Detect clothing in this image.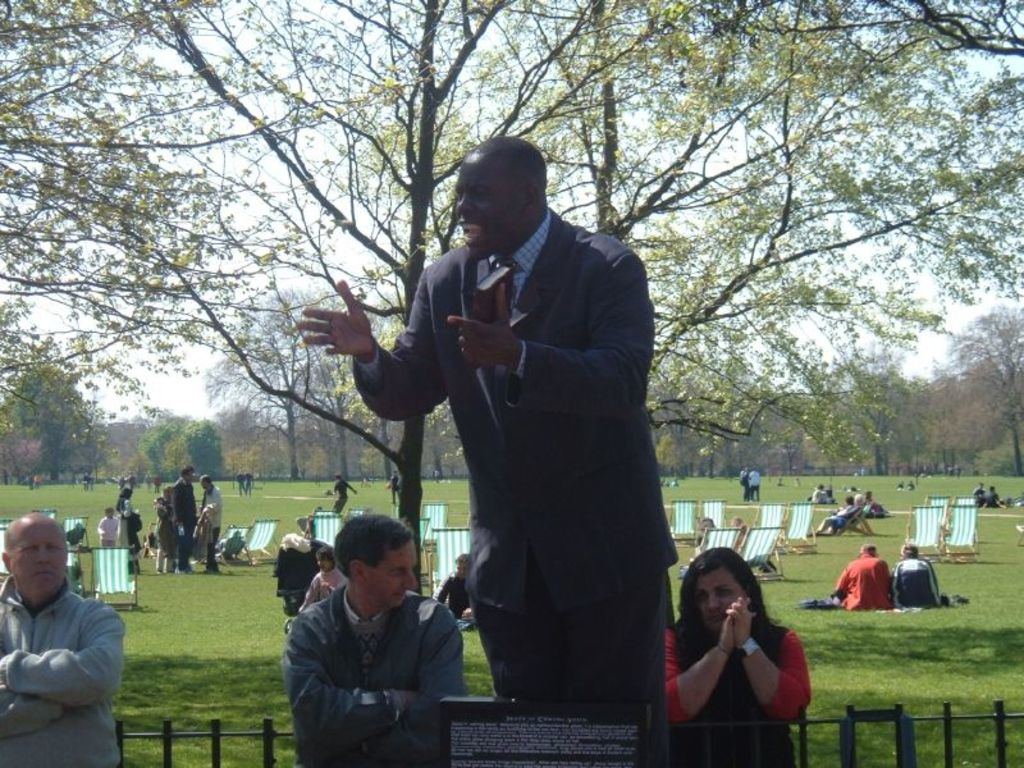
Detection: 668/611/810/767.
